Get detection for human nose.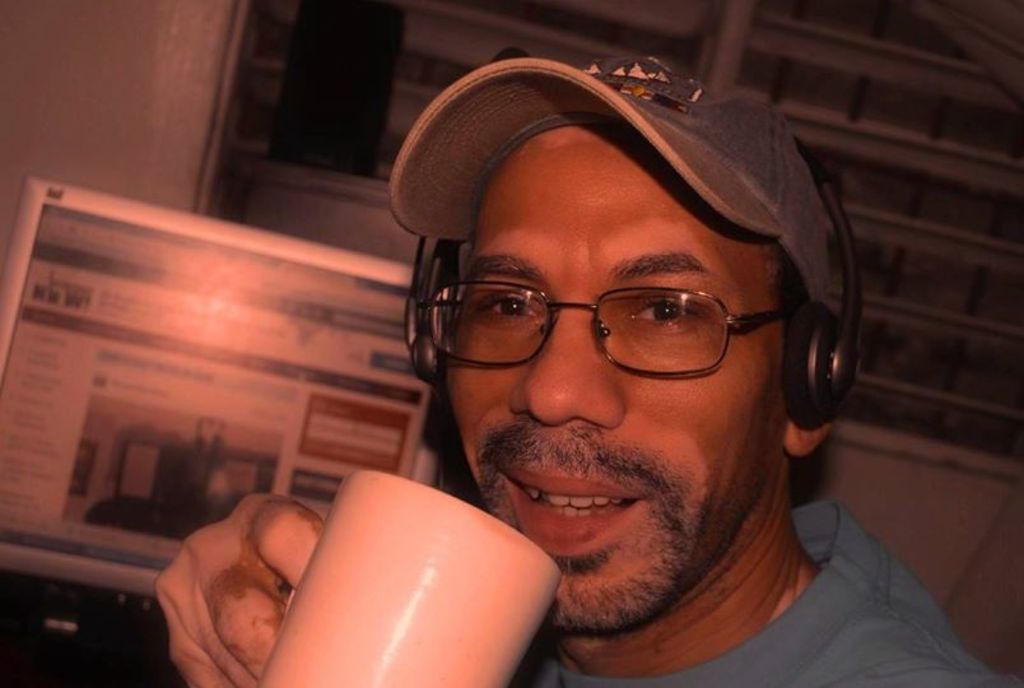
Detection: 507,289,634,427.
